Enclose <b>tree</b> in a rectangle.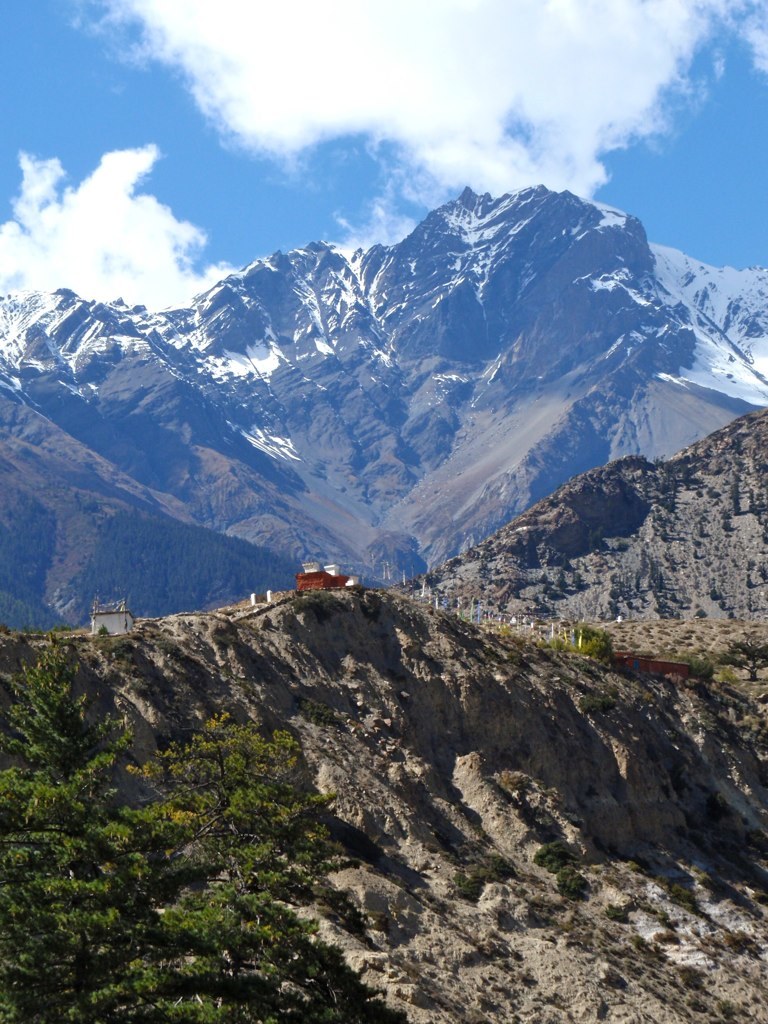
[left=175, top=879, right=308, bottom=970].
